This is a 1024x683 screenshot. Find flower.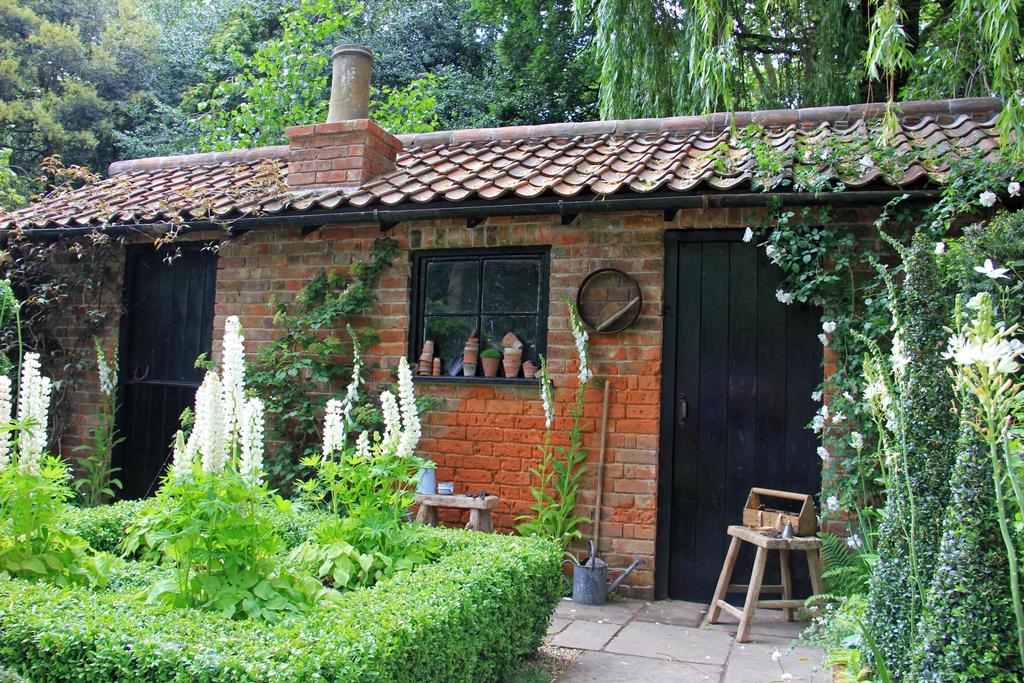
Bounding box: detection(811, 418, 828, 434).
